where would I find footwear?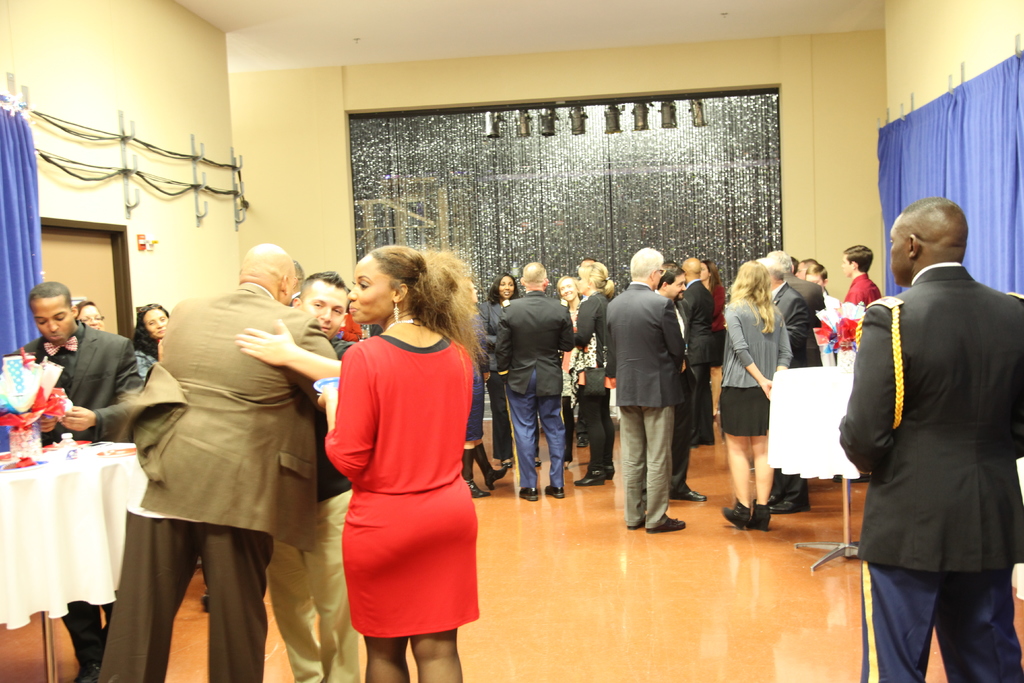
At left=500, top=461, right=512, bottom=469.
